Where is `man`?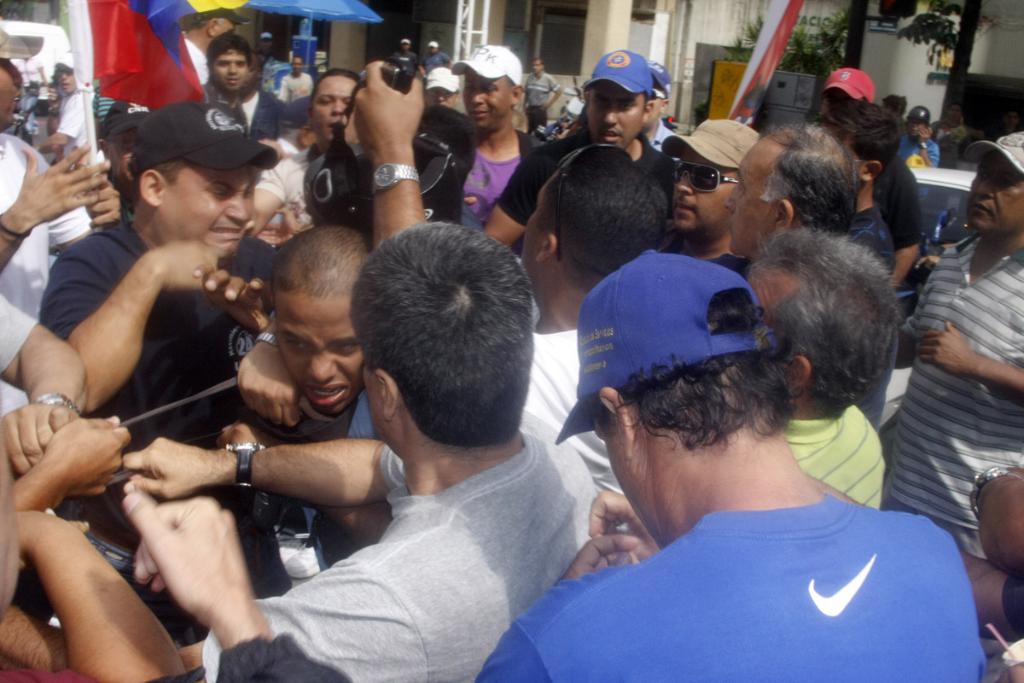
region(822, 65, 939, 453).
